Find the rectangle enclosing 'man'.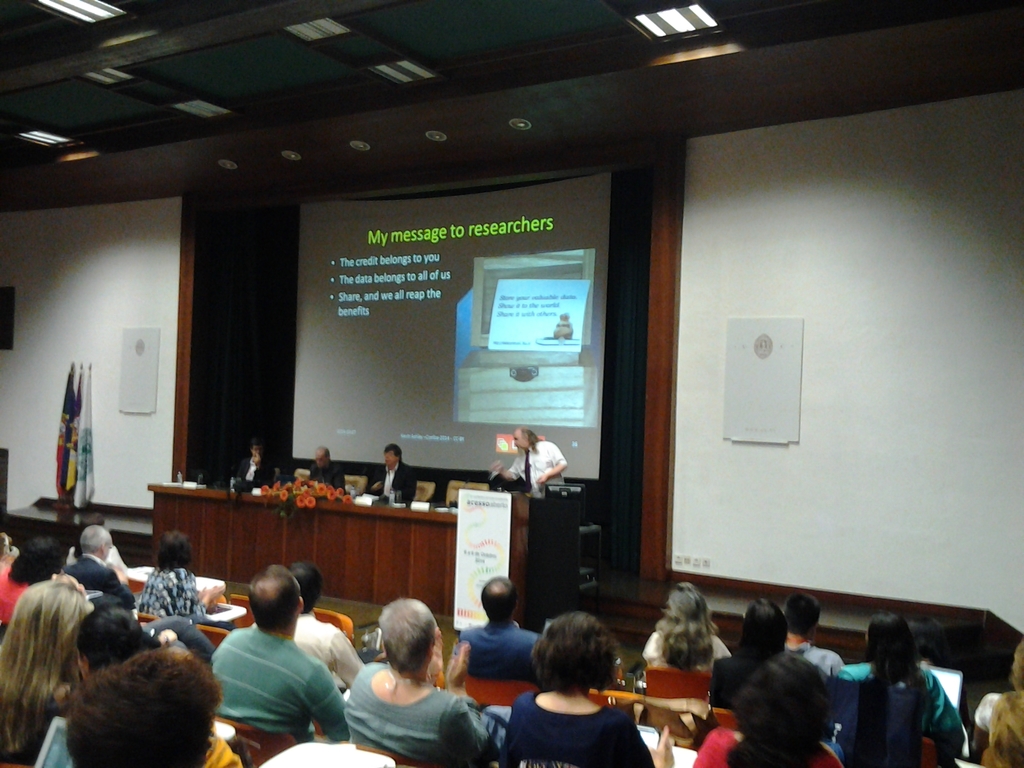
<region>771, 590, 847, 679</region>.
